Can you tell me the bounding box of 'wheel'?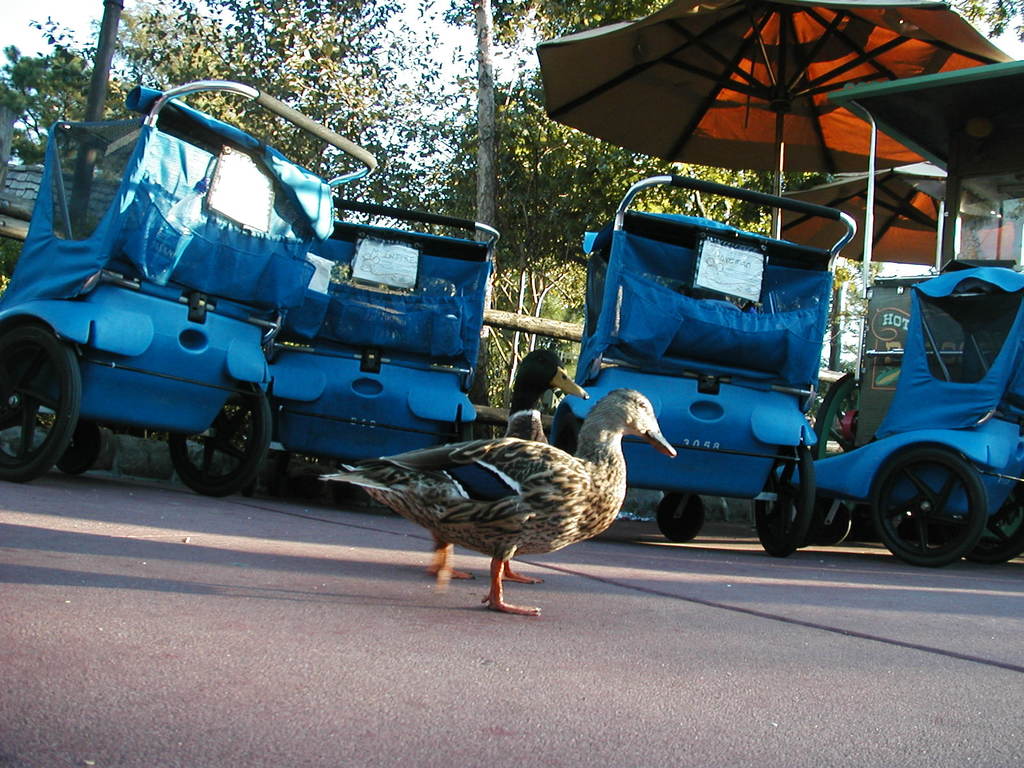
812,499,849,546.
